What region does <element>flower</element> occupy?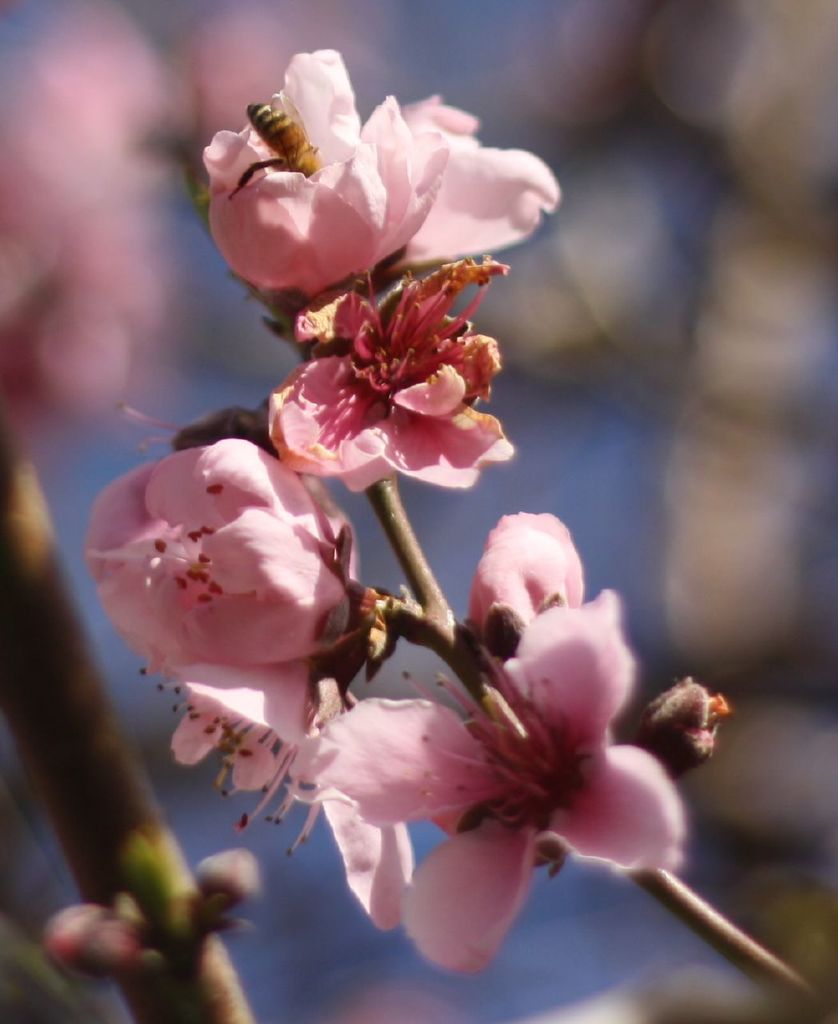
[163,649,358,857].
